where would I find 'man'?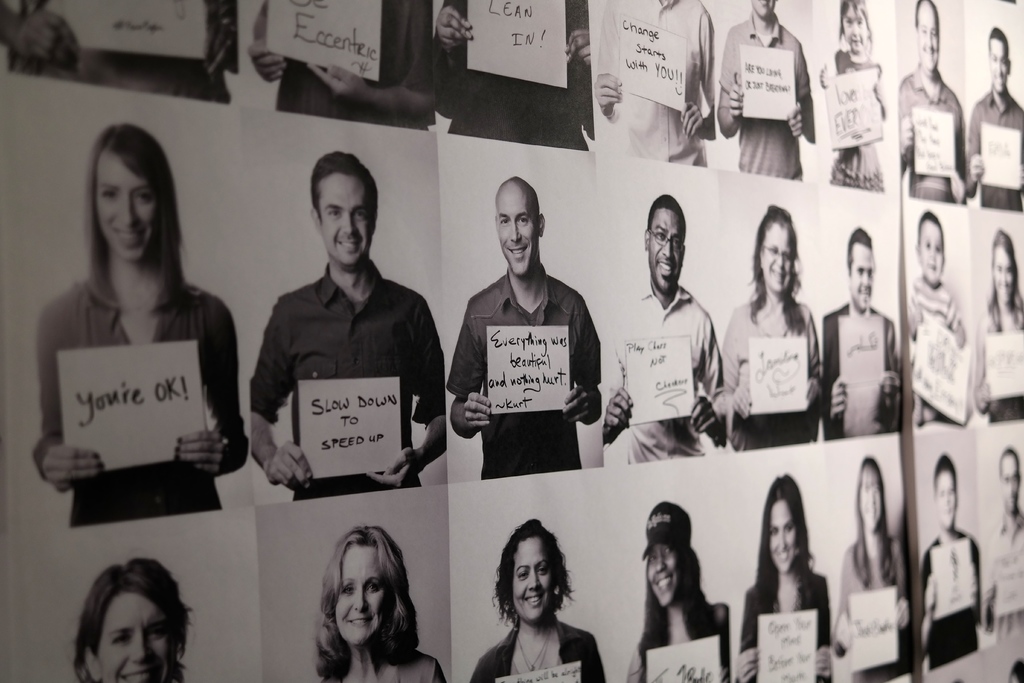
At BBox(593, 0, 717, 171).
